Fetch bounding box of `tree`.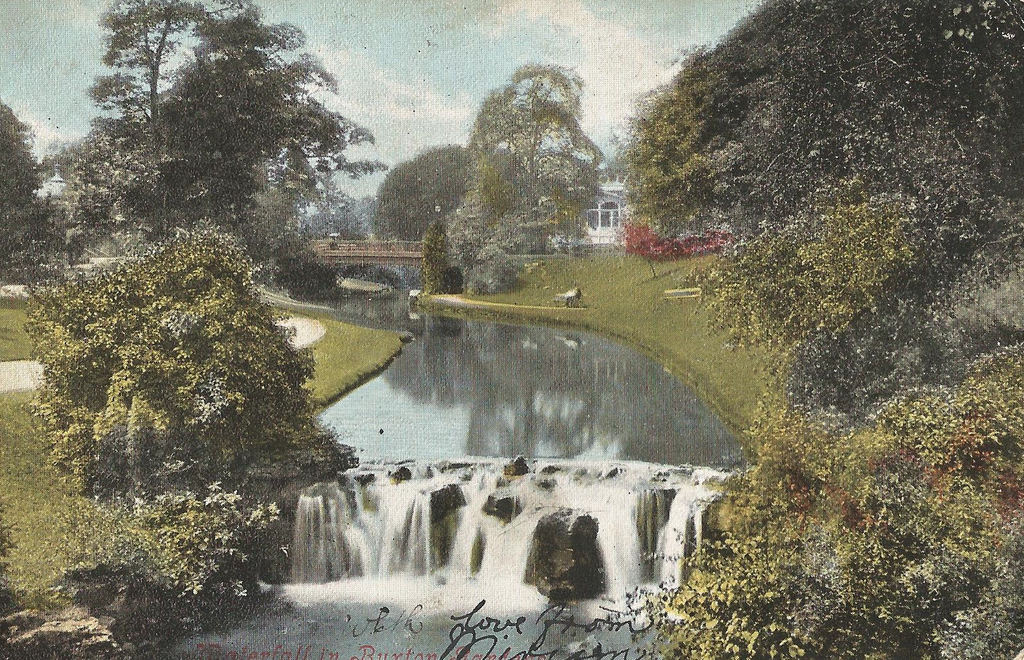
Bbox: region(634, 424, 1023, 659).
